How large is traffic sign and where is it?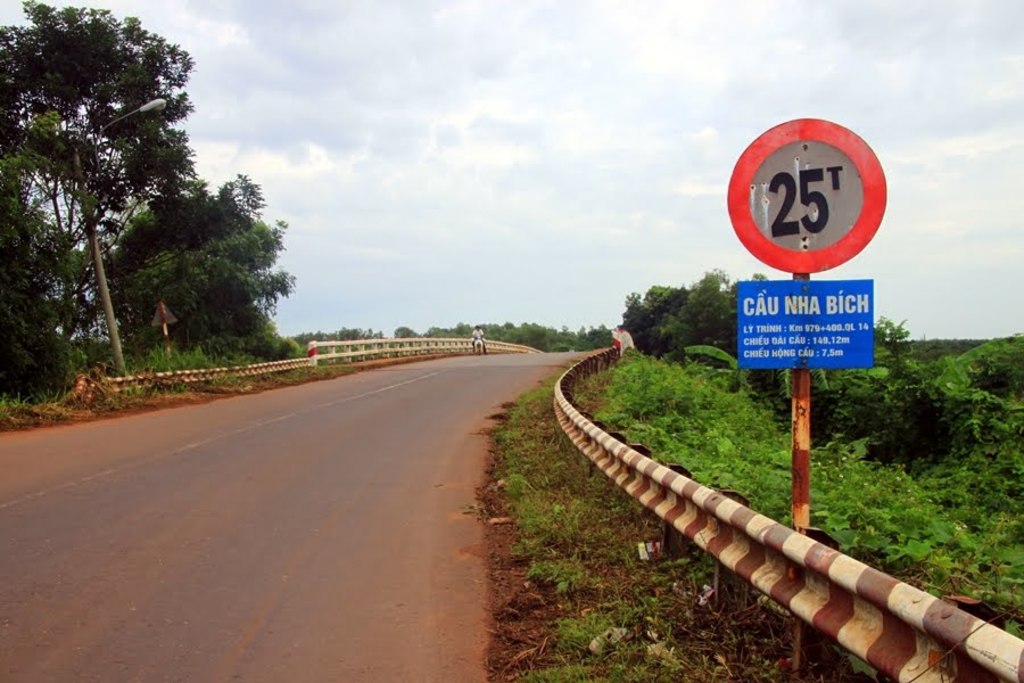
Bounding box: box(724, 115, 886, 271).
